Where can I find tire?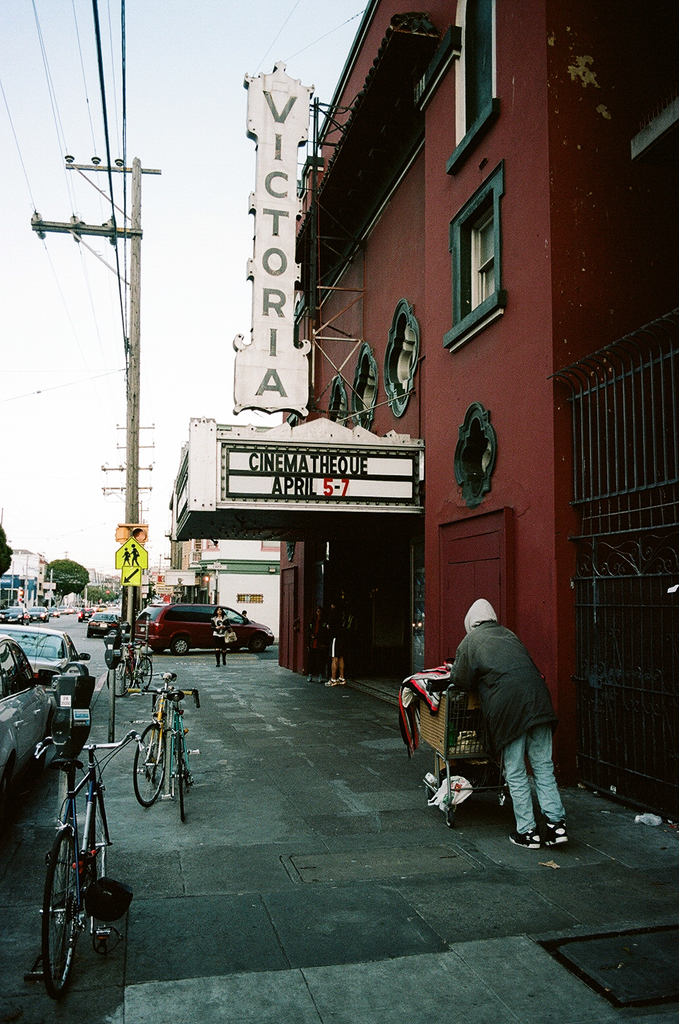
You can find it at Rect(250, 636, 266, 652).
